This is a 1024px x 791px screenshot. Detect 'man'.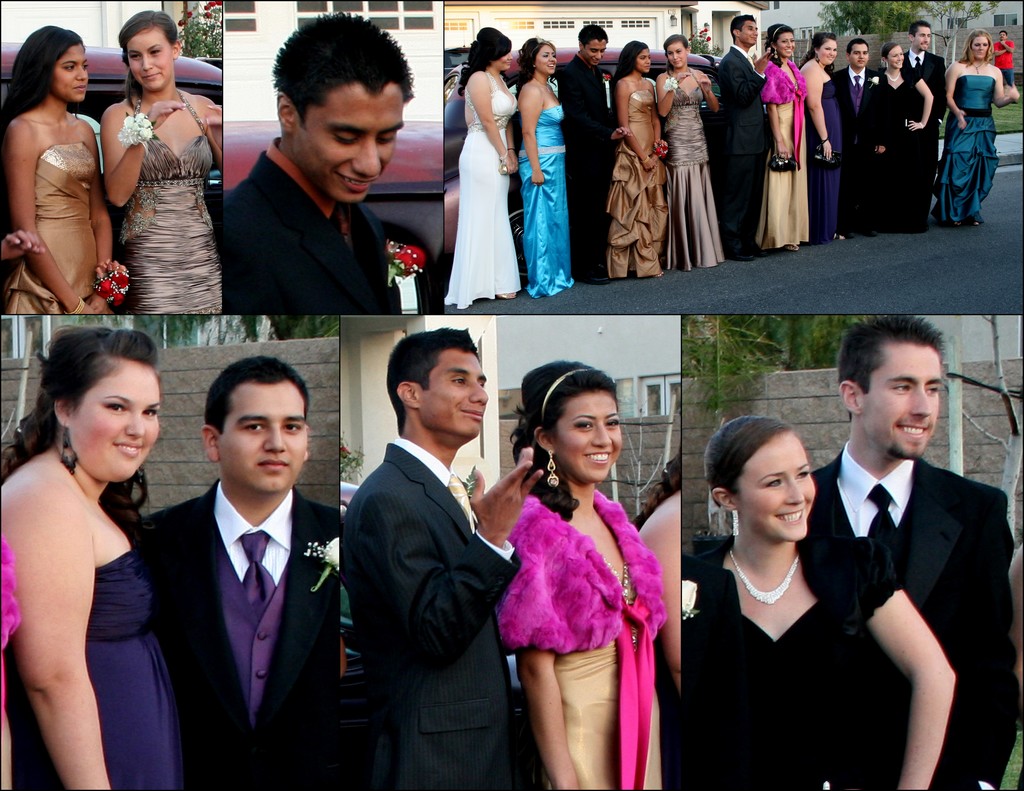
[562,19,615,289].
